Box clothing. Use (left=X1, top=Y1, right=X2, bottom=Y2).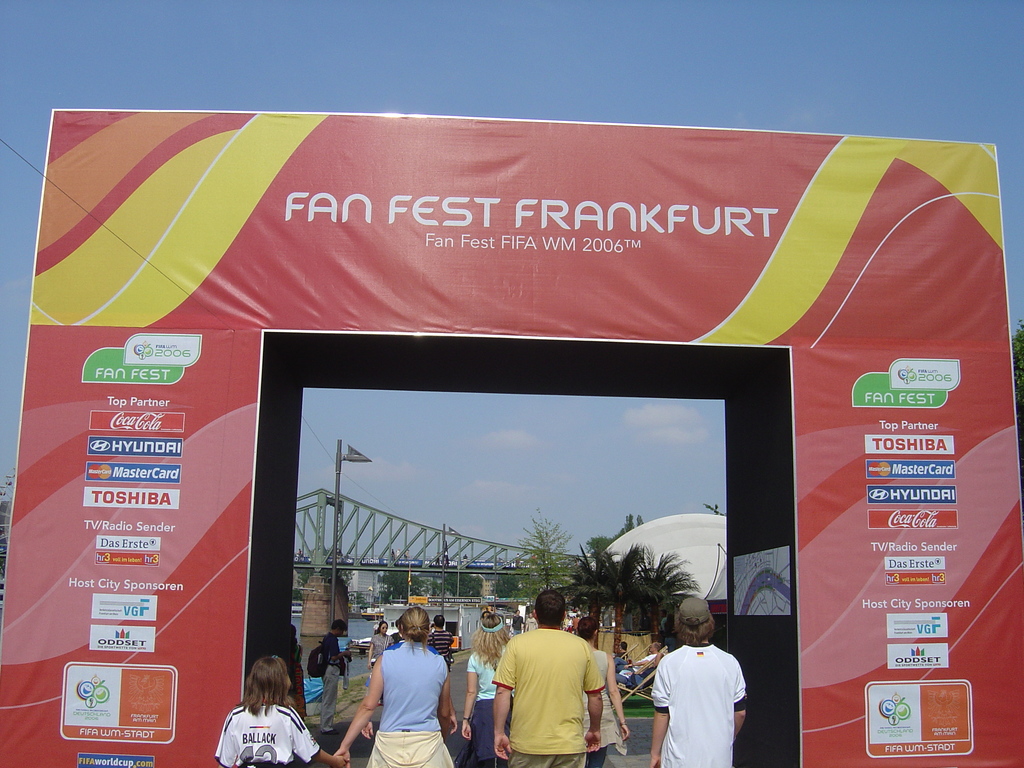
(left=380, top=637, right=451, bottom=736).
